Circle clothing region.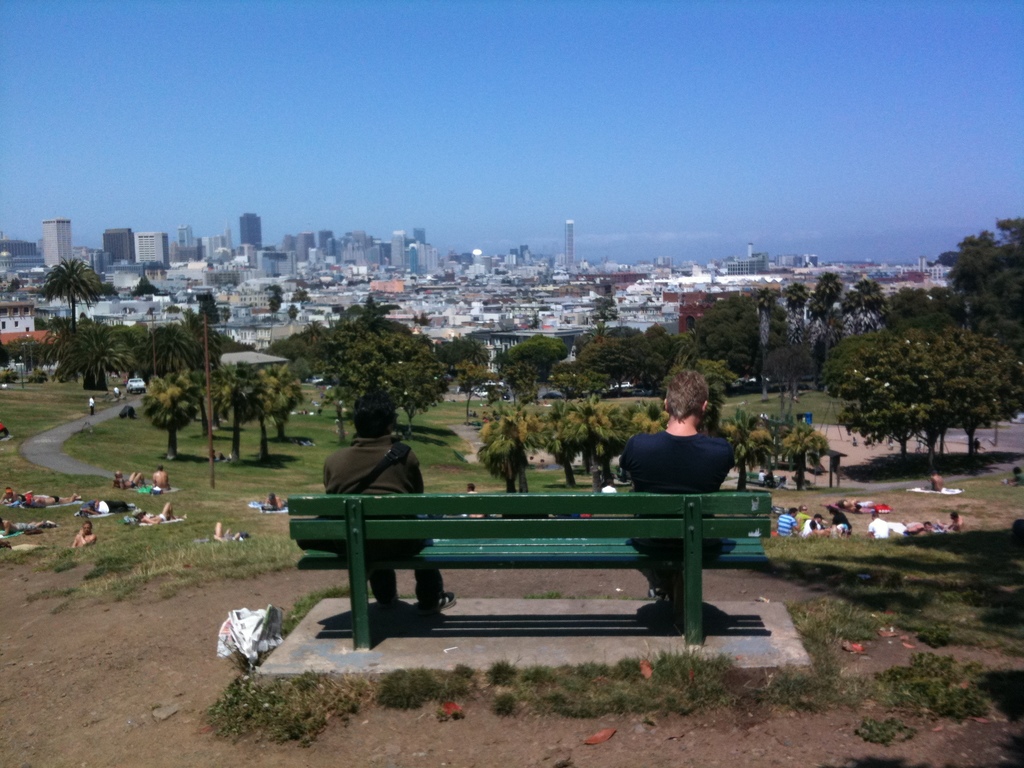
Region: l=802, t=516, r=822, b=535.
